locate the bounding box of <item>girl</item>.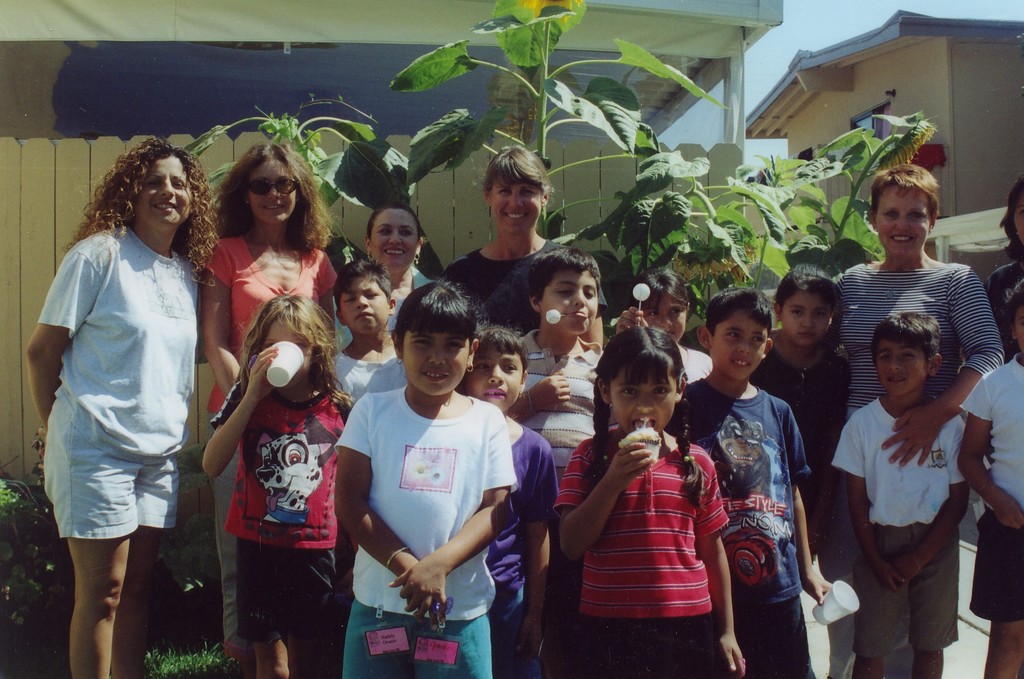
Bounding box: (left=753, top=264, right=850, bottom=559).
